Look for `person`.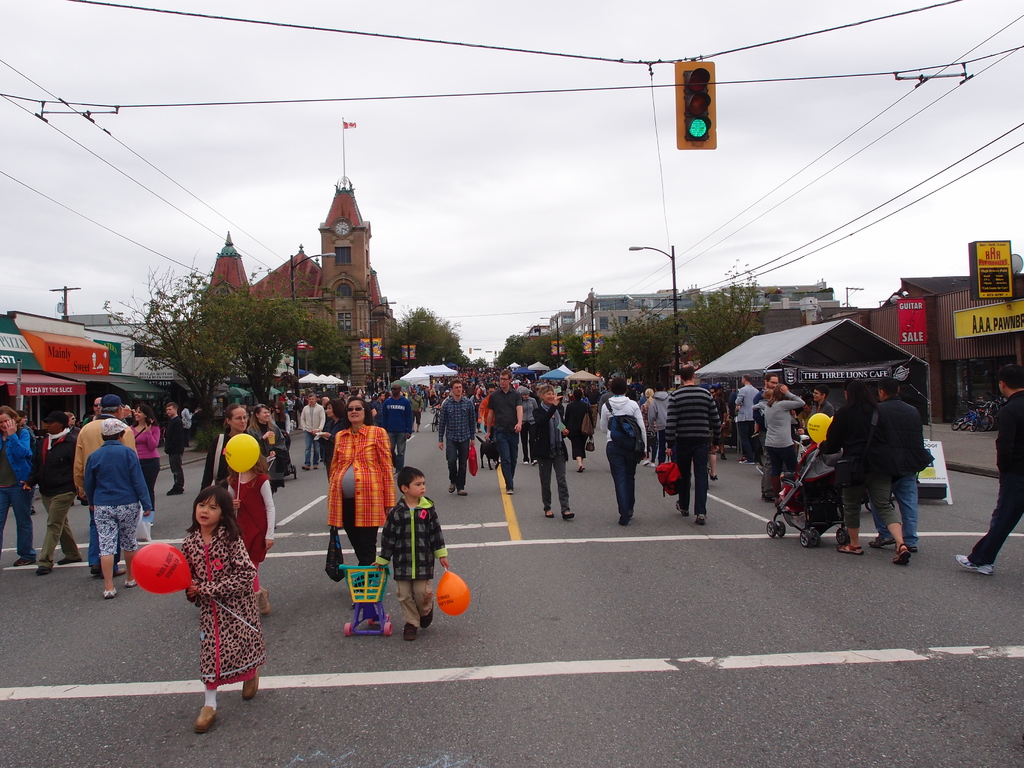
Found: 65:389:135:580.
